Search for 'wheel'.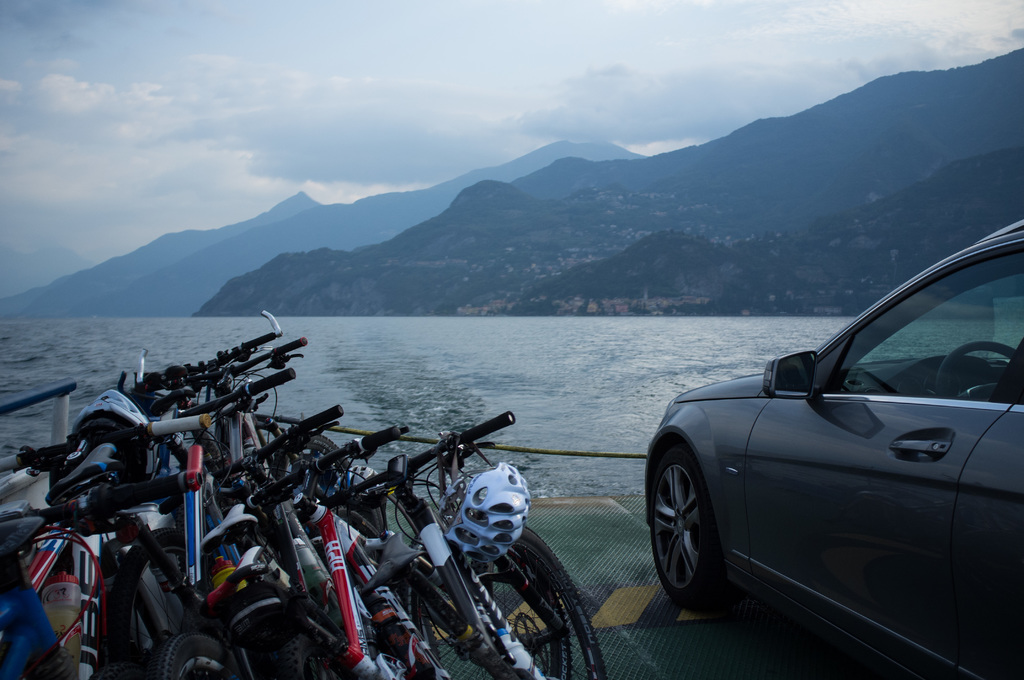
Found at bbox=[419, 617, 444, 658].
